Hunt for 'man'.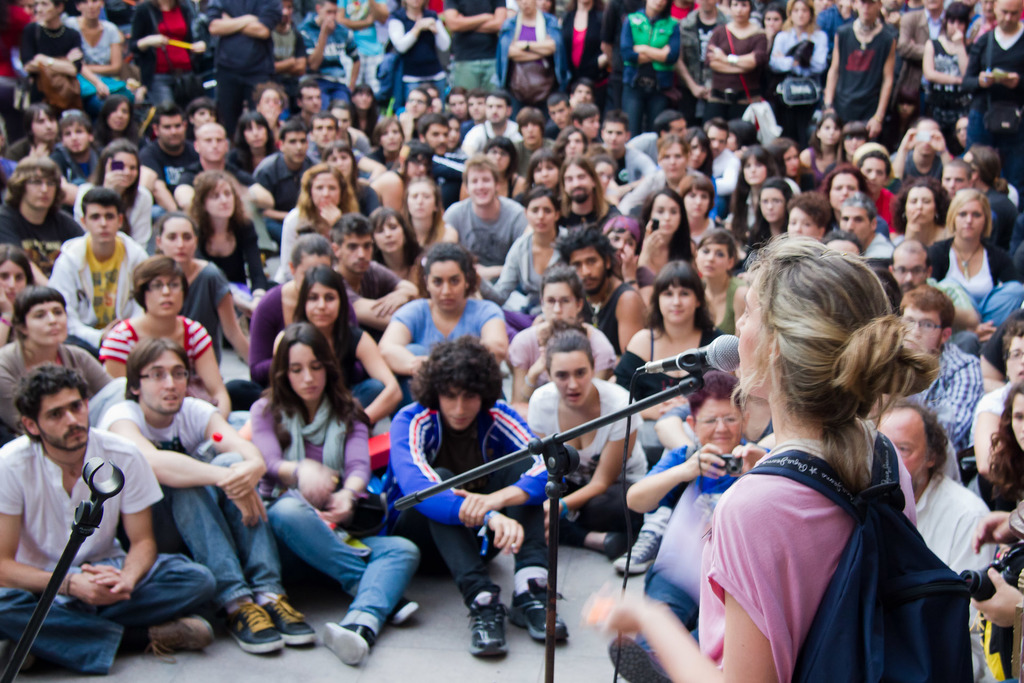
Hunted down at crop(825, 0, 901, 142).
